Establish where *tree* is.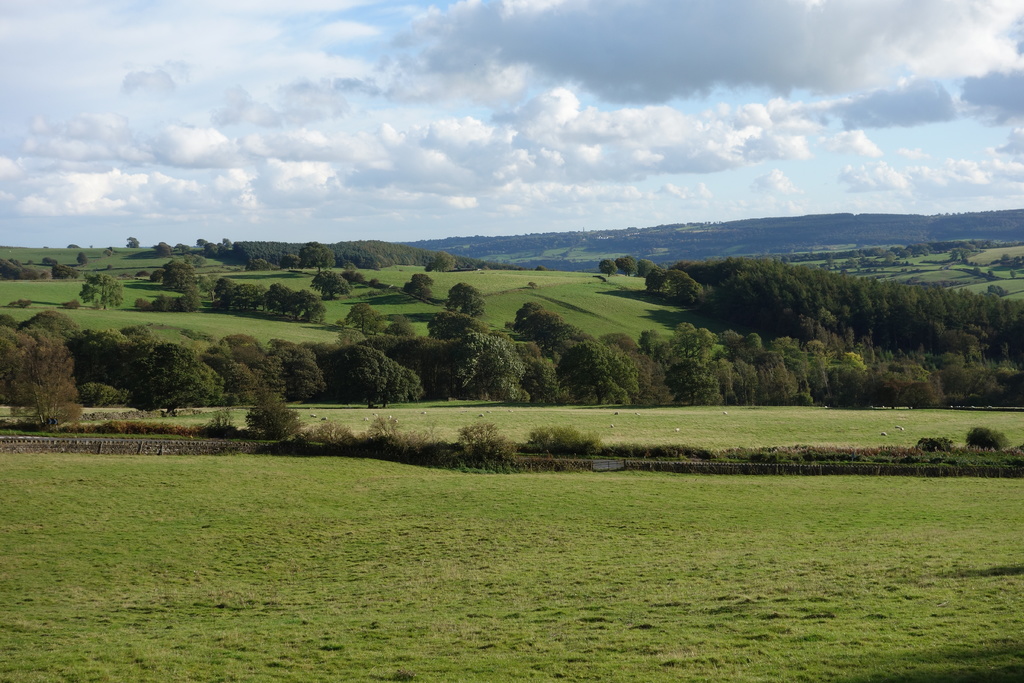
Established at bbox=(294, 238, 333, 266).
